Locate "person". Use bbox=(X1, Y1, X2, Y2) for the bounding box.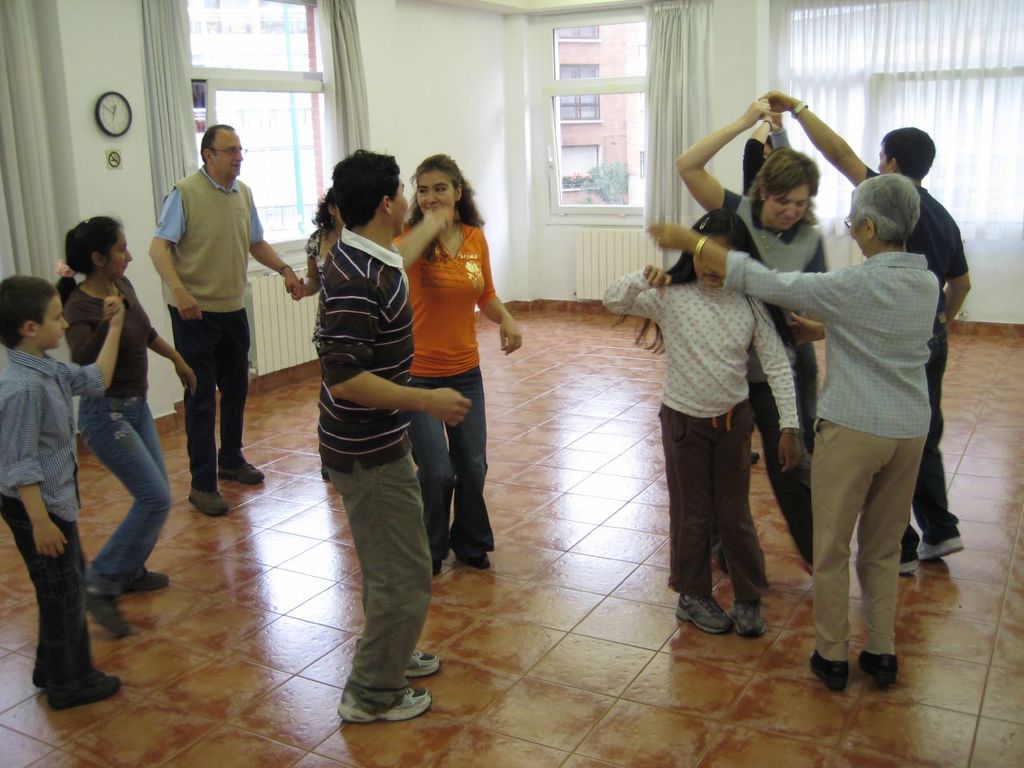
bbox=(397, 151, 523, 577).
